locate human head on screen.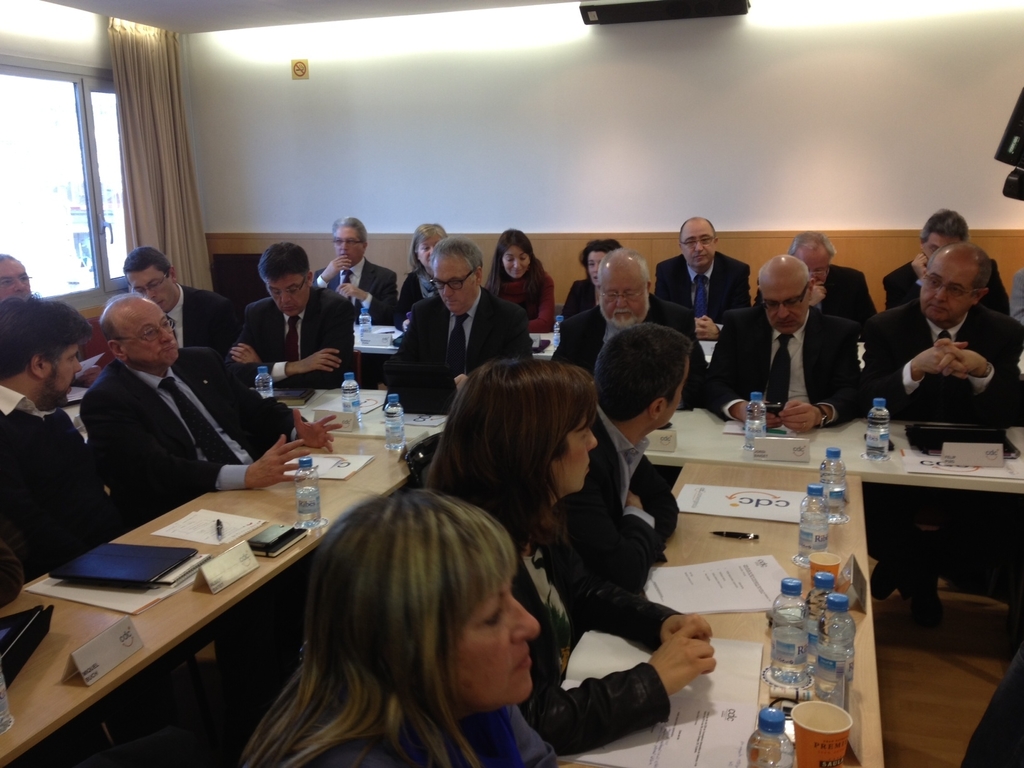
On screen at select_region(436, 240, 483, 315).
